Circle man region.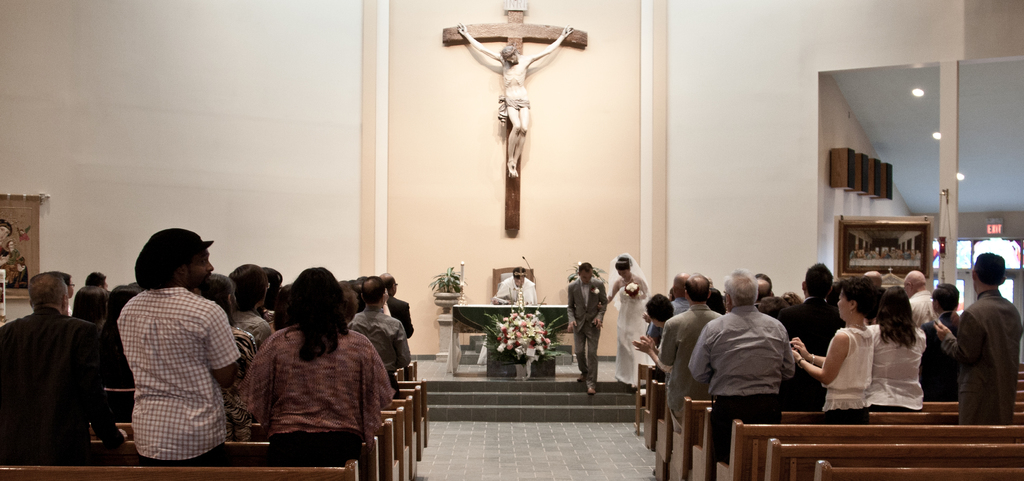
Region: 565:260:607:393.
